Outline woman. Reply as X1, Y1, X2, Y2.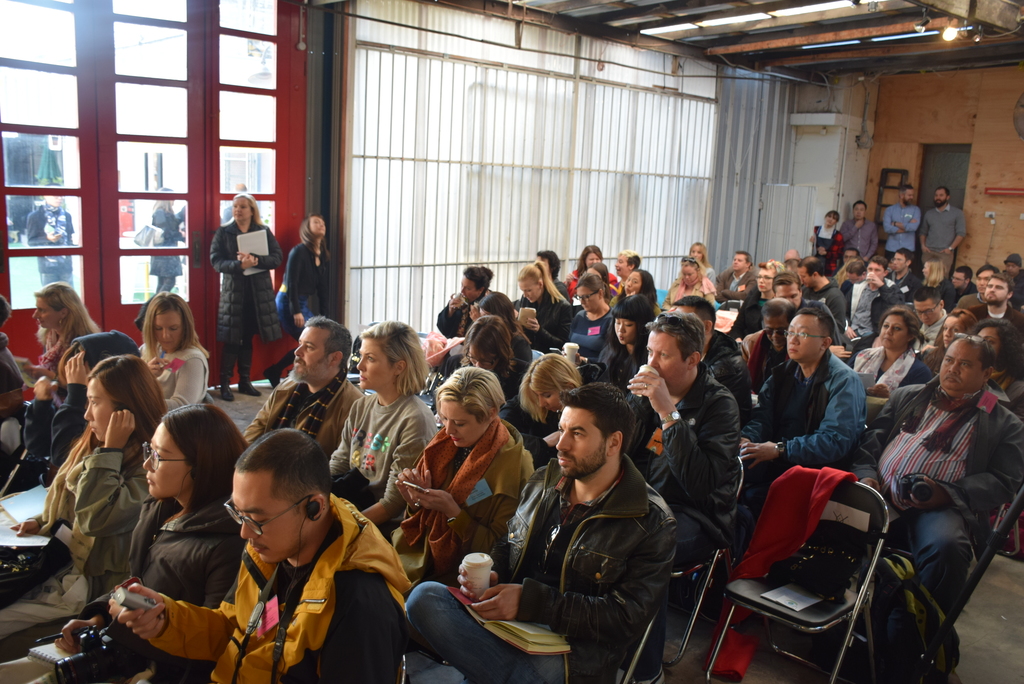
844, 306, 932, 397.
